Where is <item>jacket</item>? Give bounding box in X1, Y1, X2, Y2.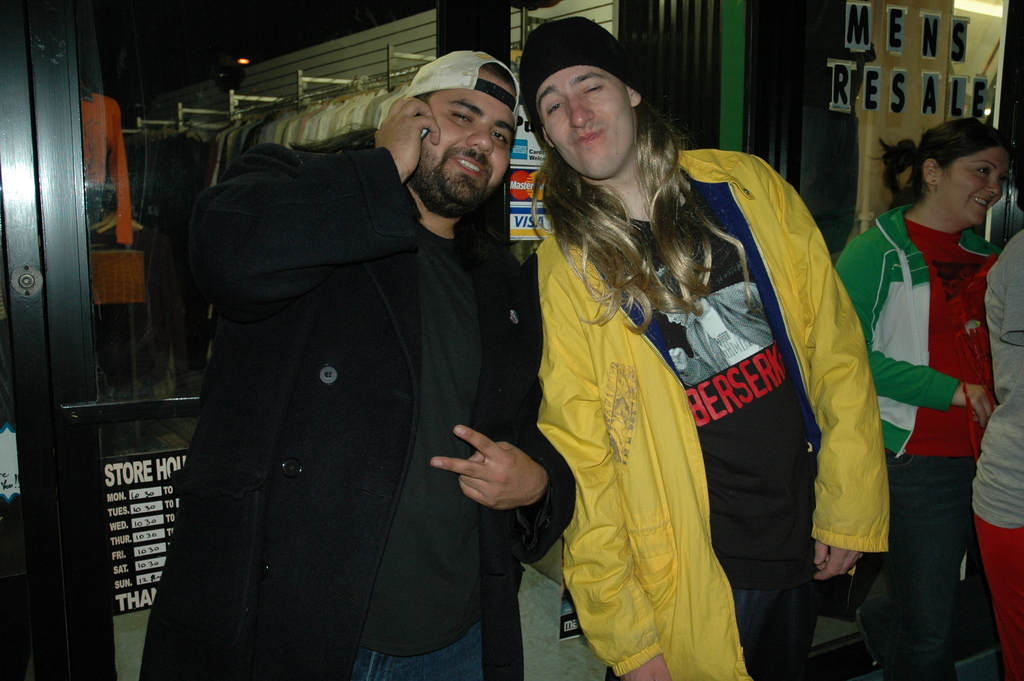
132, 132, 579, 680.
